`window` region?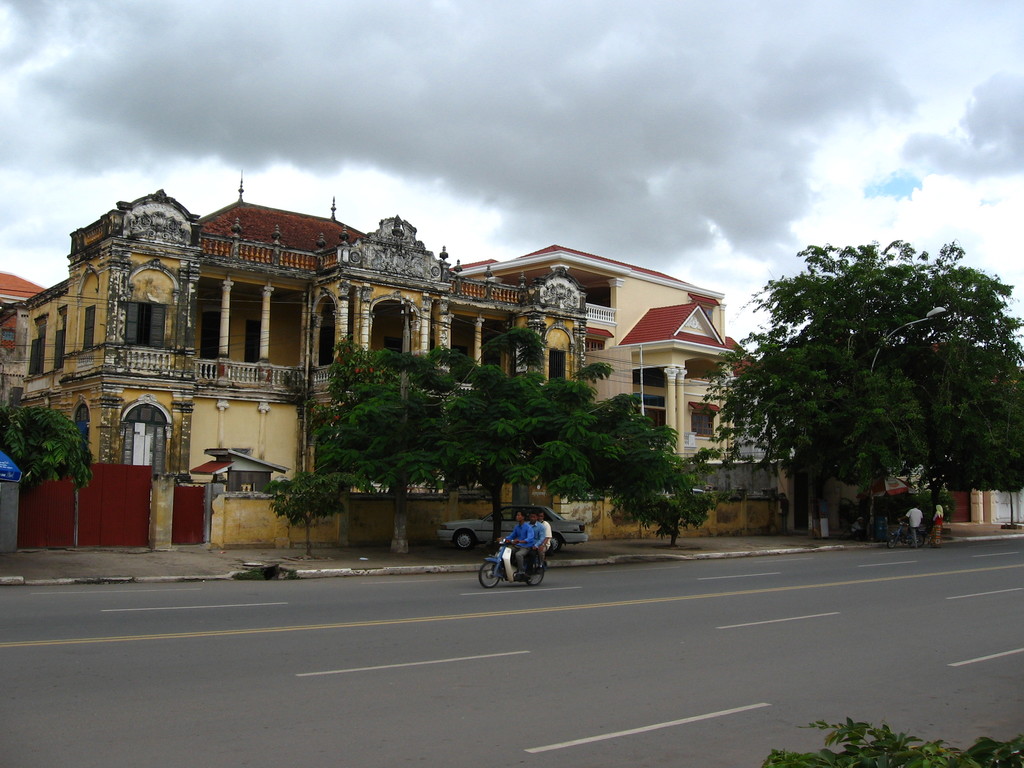
<region>73, 402, 83, 447</region>
